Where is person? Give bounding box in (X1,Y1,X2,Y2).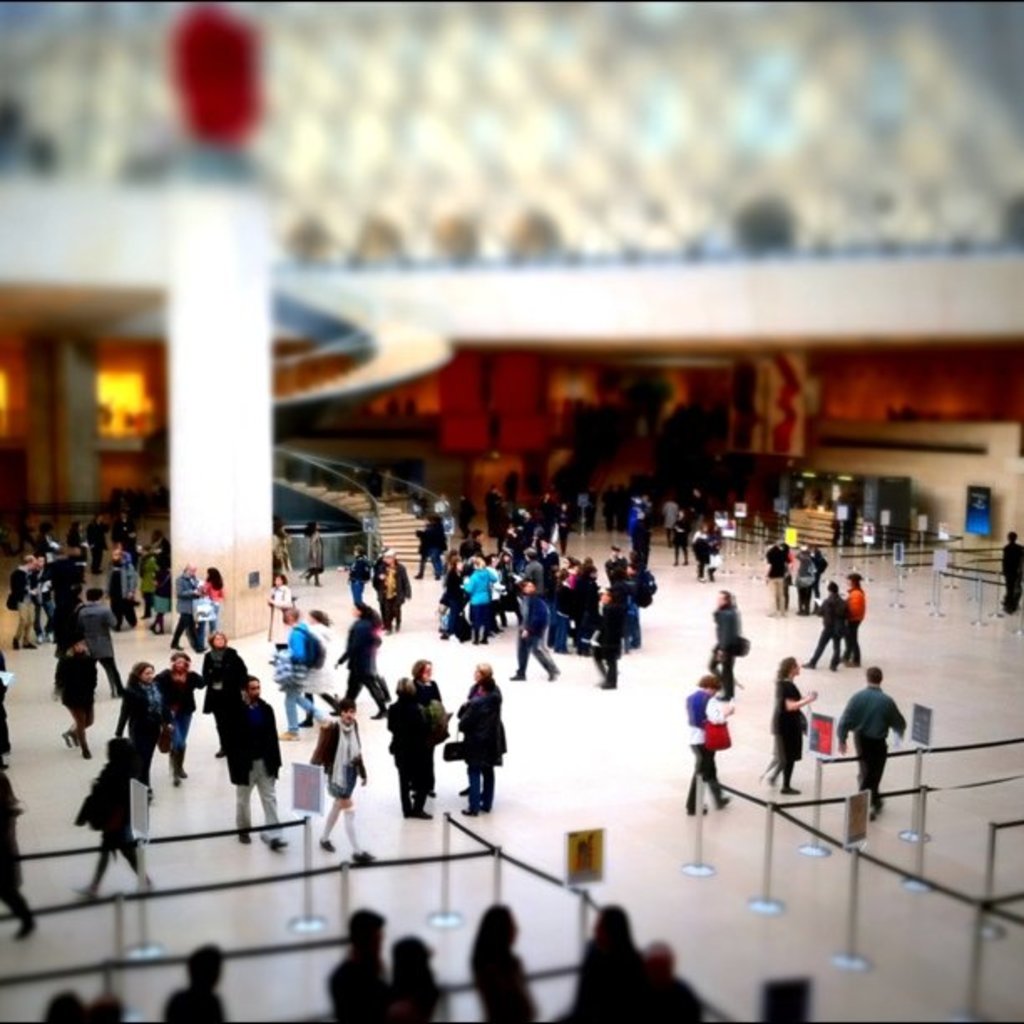
(85,716,169,882).
